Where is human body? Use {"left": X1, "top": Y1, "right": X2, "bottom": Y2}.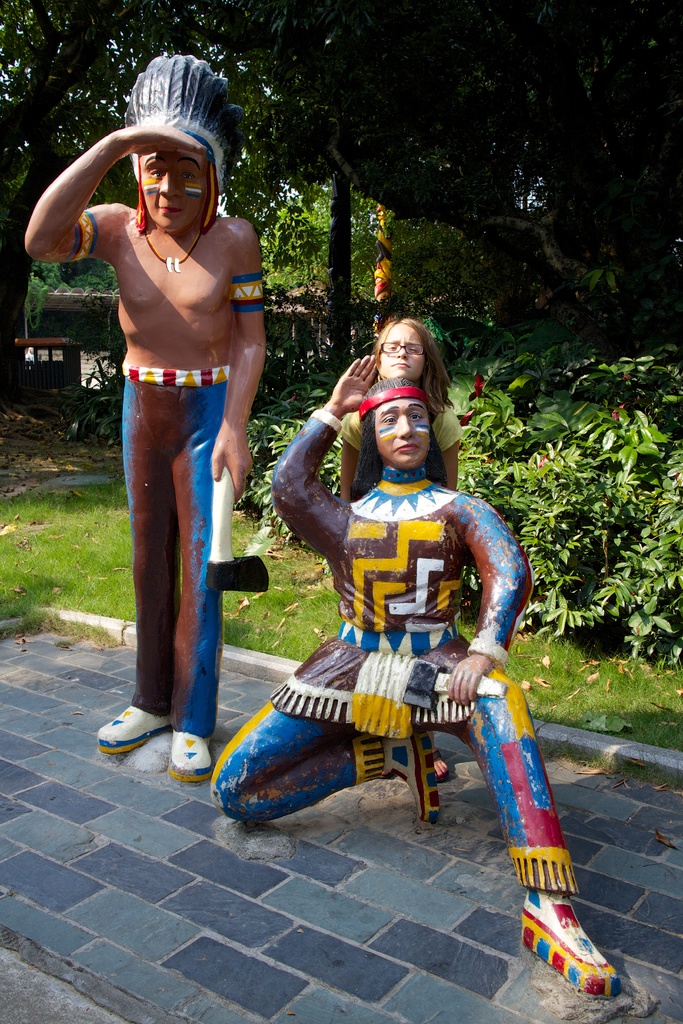
{"left": 331, "top": 316, "right": 465, "bottom": 643}.
